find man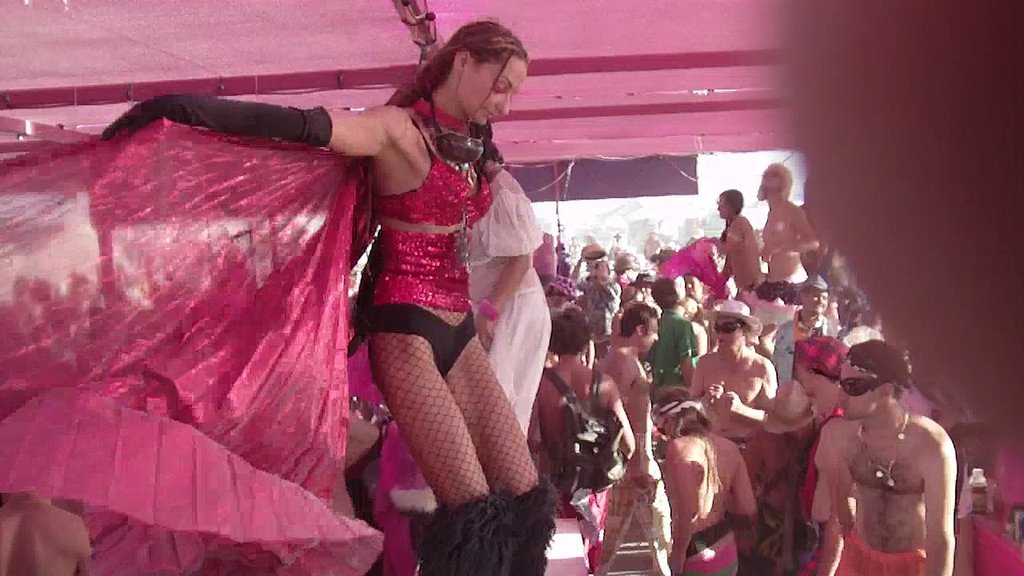
l=537, t=296, r=634, b=564
